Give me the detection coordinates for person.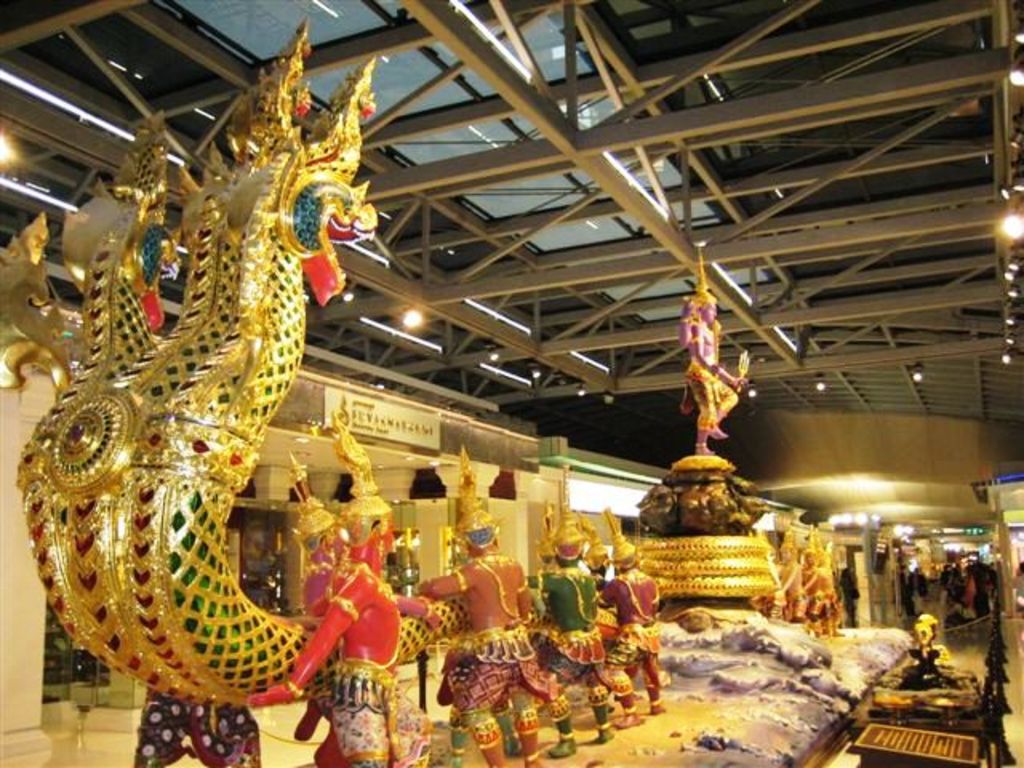
(x1=605, y1=555, x2=670, y2=728).
